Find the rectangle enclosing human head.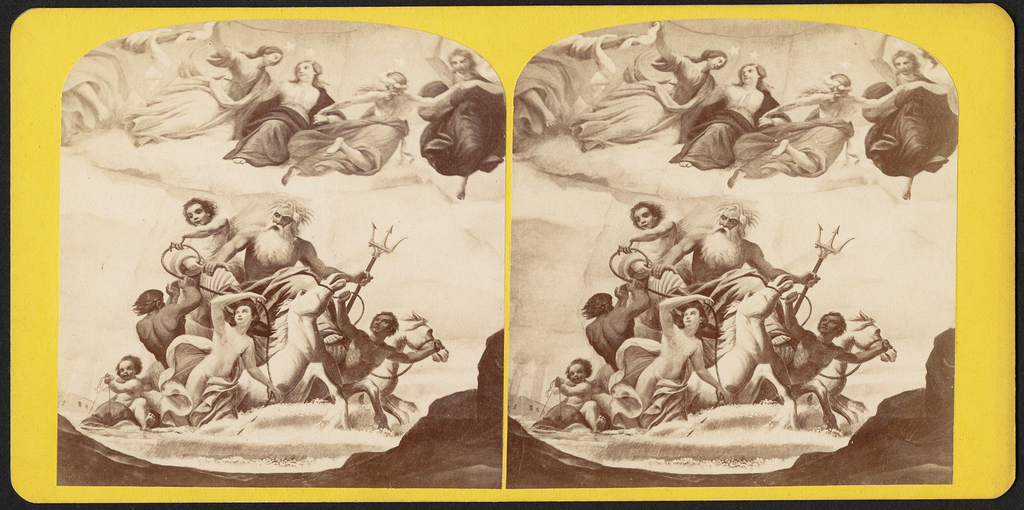
BBox(370, 310, 394, 335).
